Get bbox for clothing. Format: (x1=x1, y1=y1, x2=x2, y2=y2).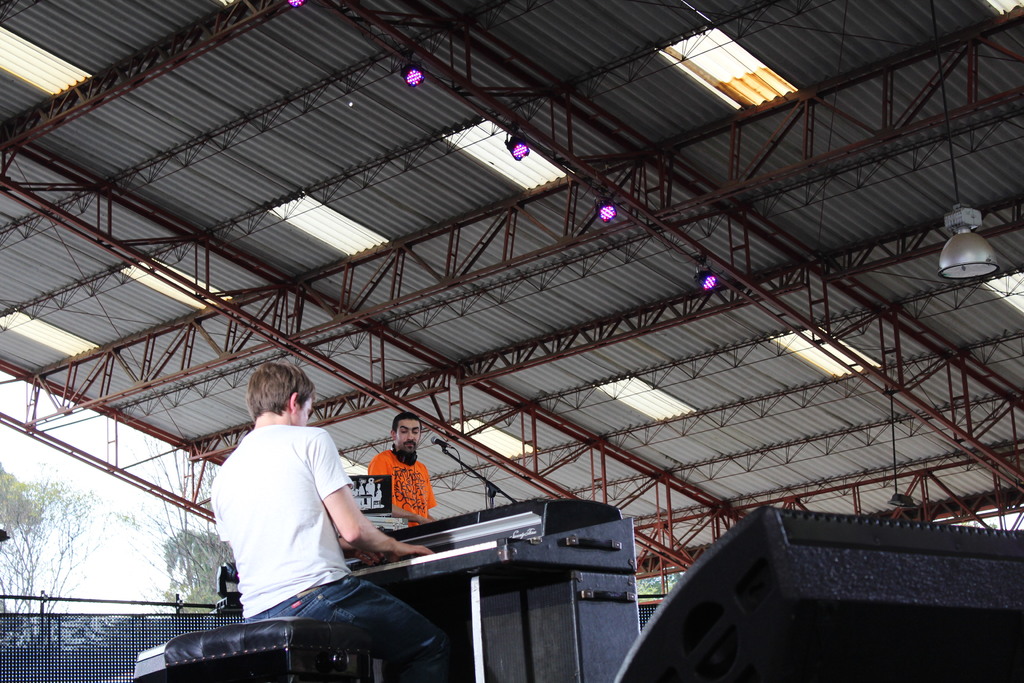
(x1=369, y1=444, x2=434, y2=527).
